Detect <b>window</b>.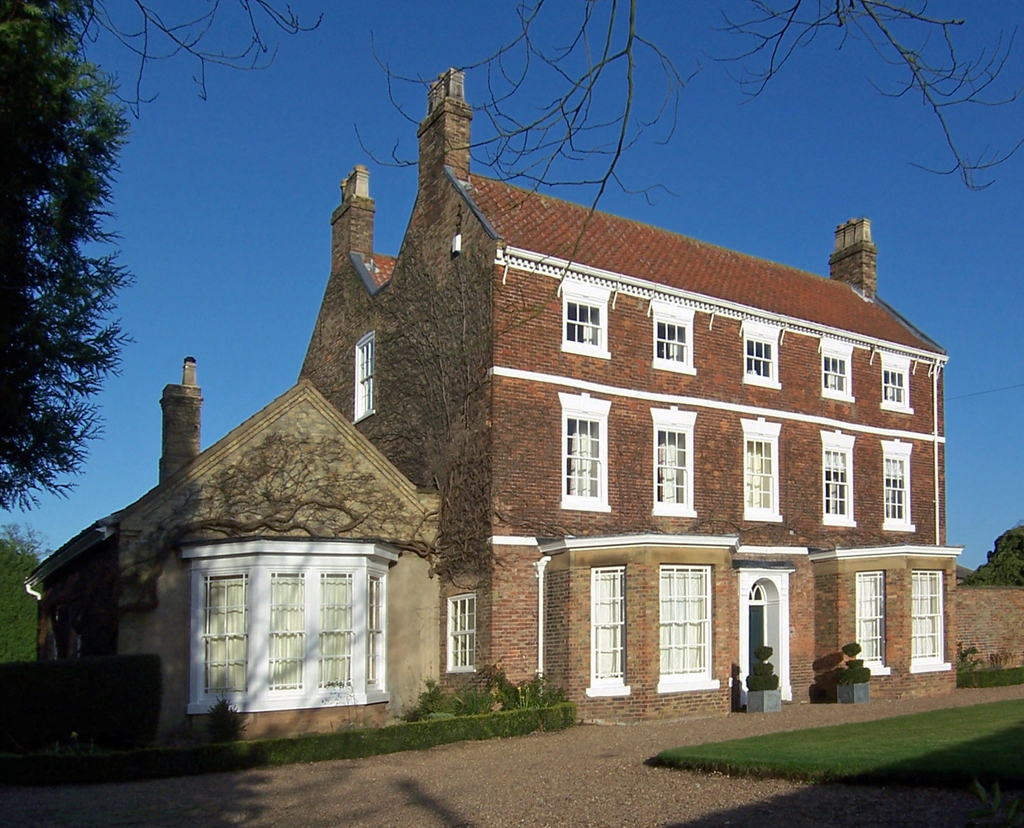
Detected at crop(561, 409, 605, 503).
